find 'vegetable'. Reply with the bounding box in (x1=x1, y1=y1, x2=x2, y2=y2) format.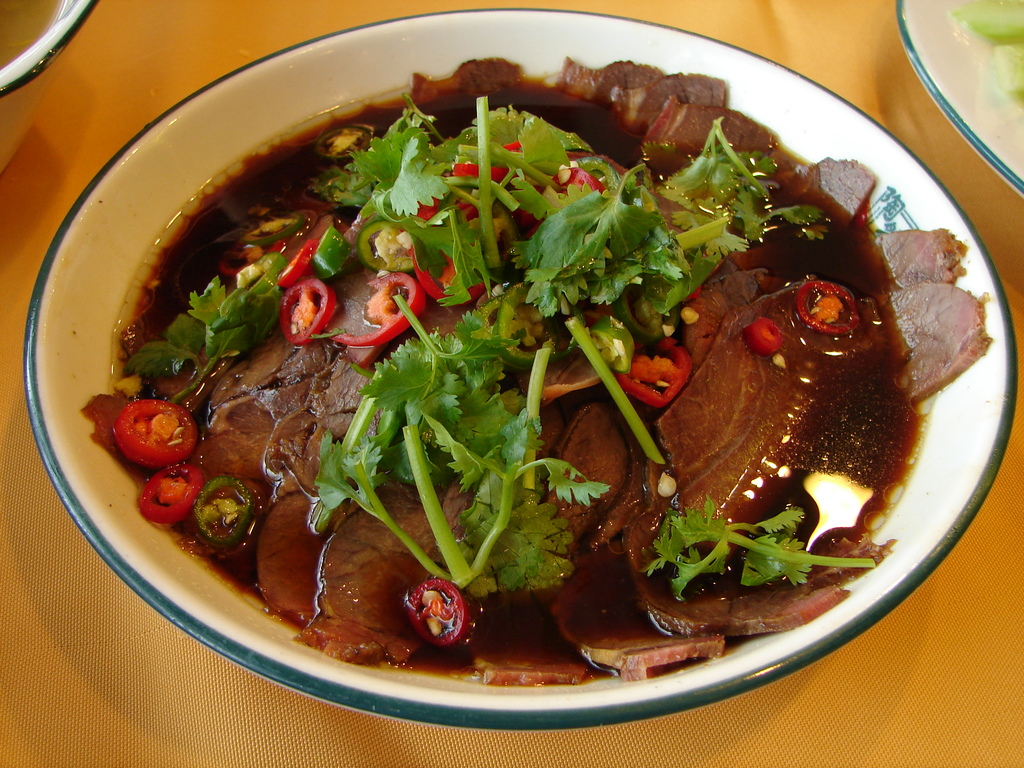
(x1=614, y1=341, x2=695, y2=403).
